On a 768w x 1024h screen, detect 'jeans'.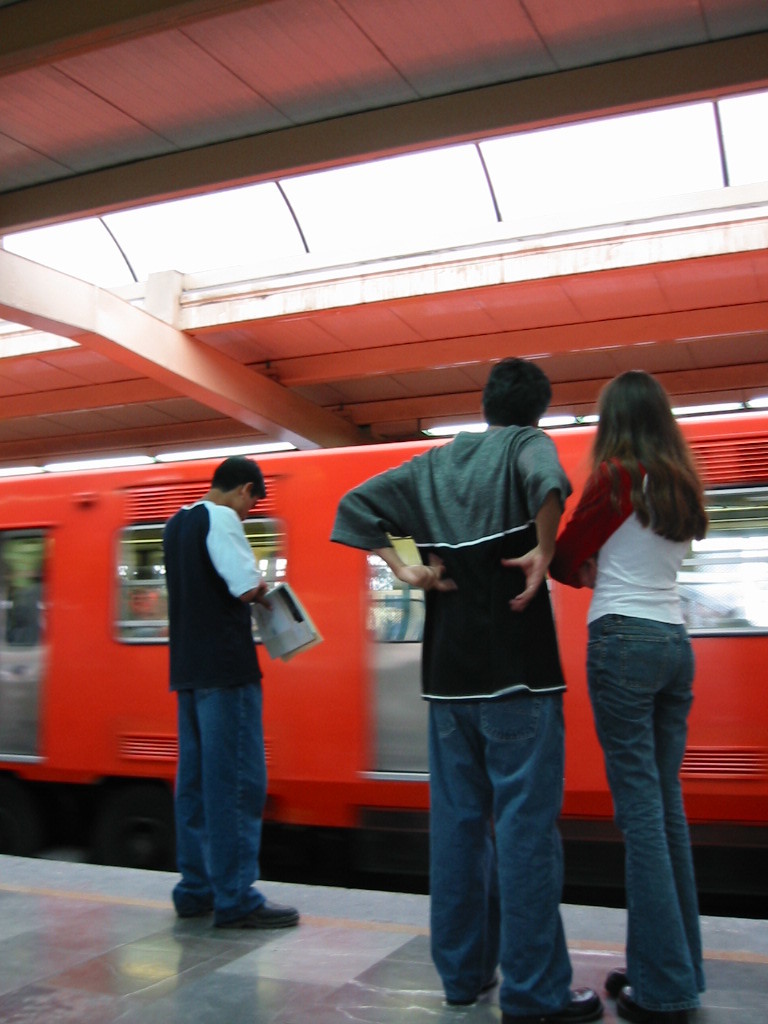
579, 611, 709, 1014.
